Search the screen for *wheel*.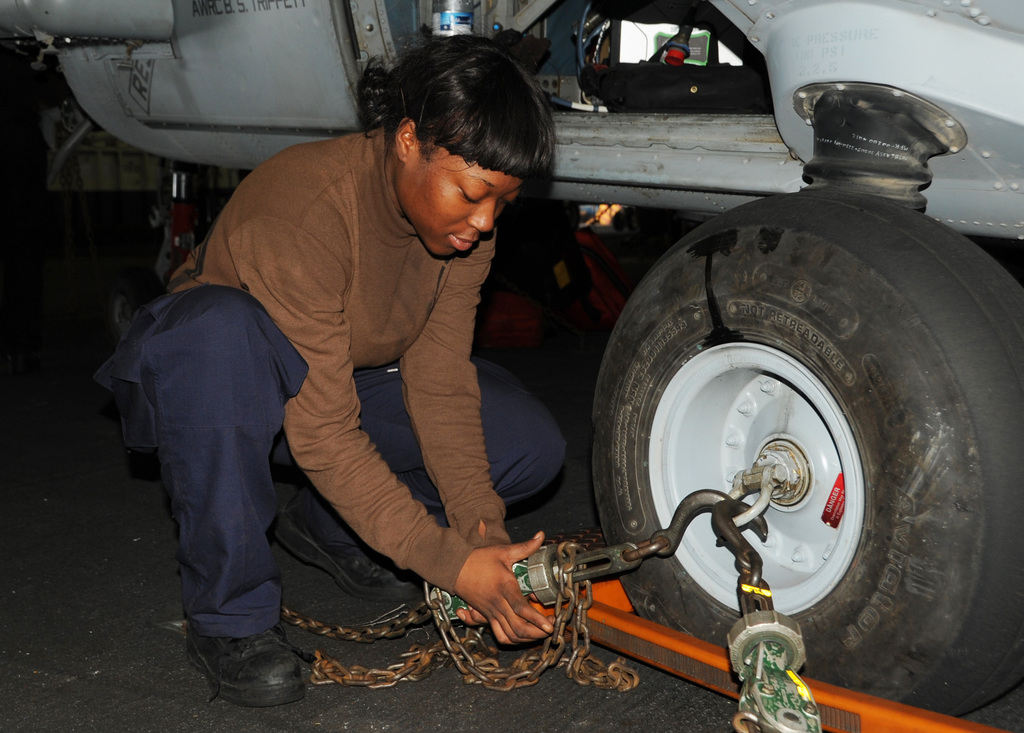
Found at 634,166,1000,705.
